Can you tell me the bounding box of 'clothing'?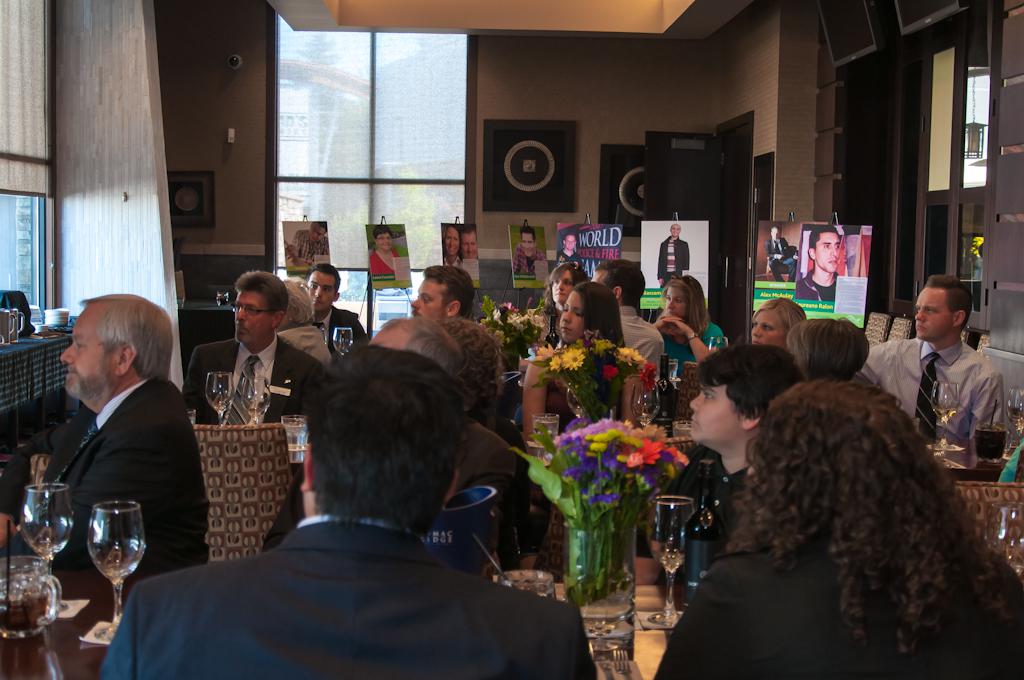
(618,305,665,384).
